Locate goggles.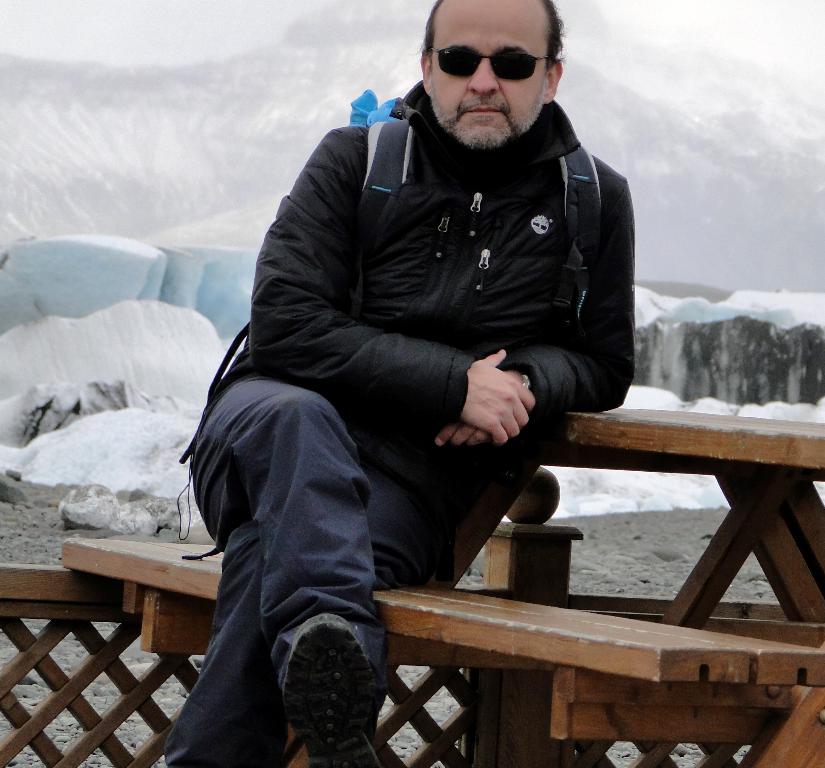
Bounding box: rect(430, 44, 559, 88).
